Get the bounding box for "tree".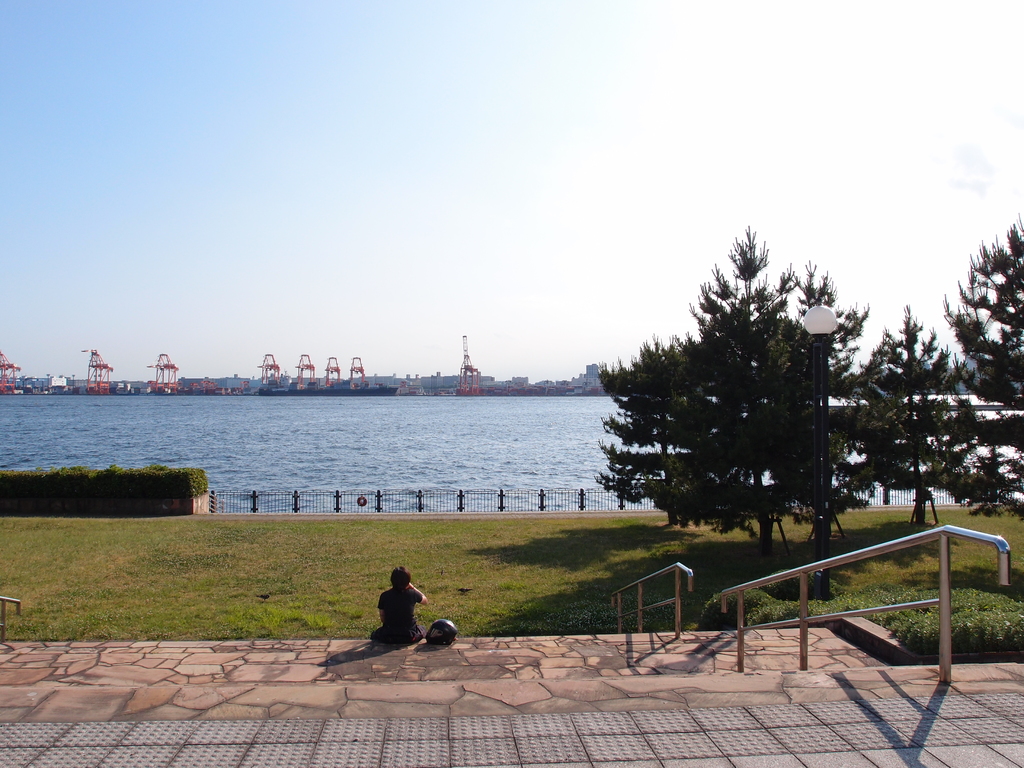
detection(593, 228, 873, 553).
